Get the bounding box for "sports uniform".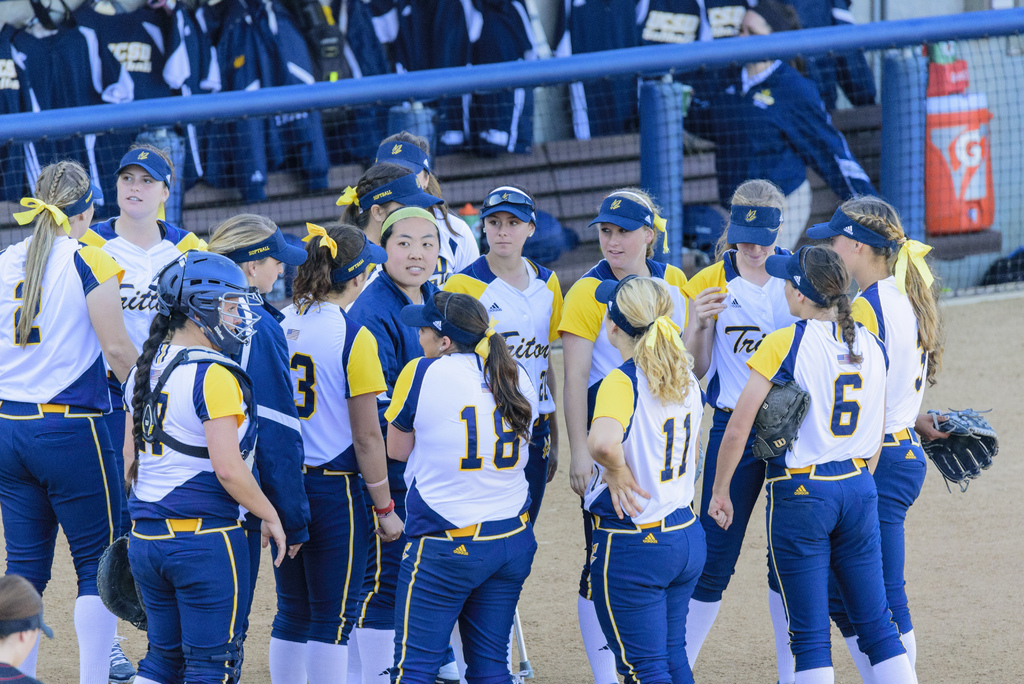
375, 352, 551, 671.
